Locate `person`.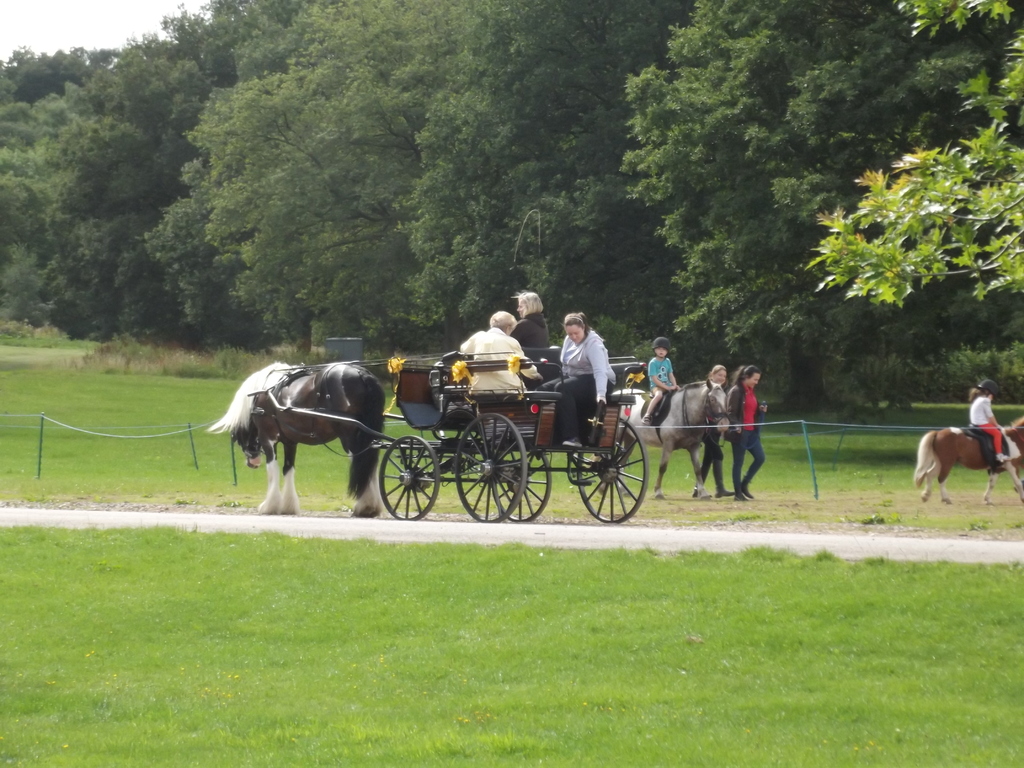
Bounding box: 513/285/552/387.
